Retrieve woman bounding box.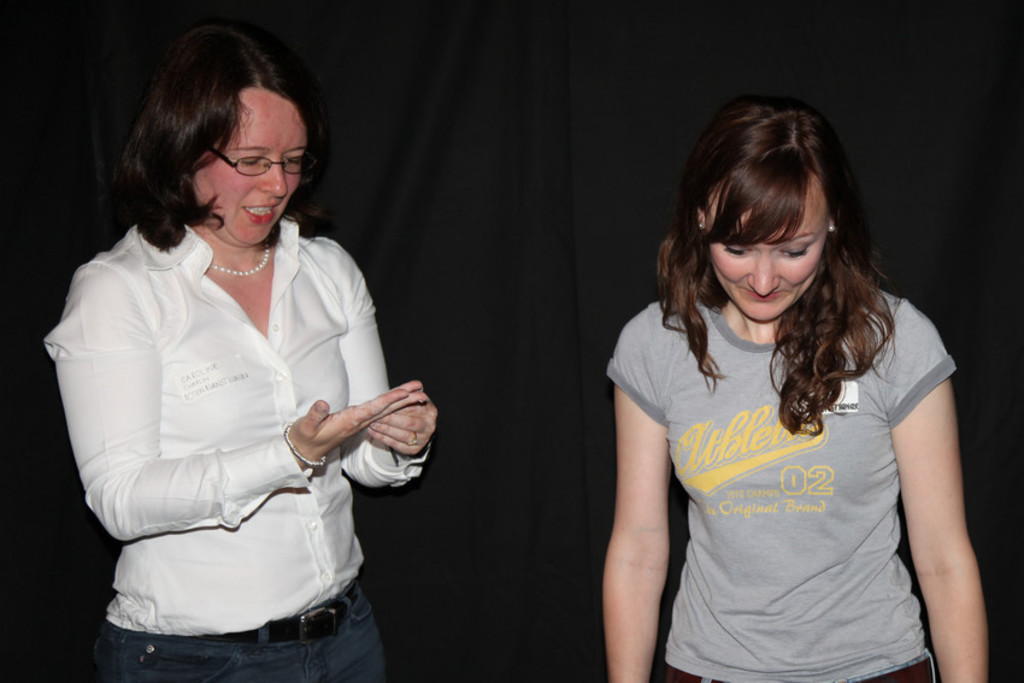
Bounding box: x1=49 y1=34 x2=429 y2=663.
